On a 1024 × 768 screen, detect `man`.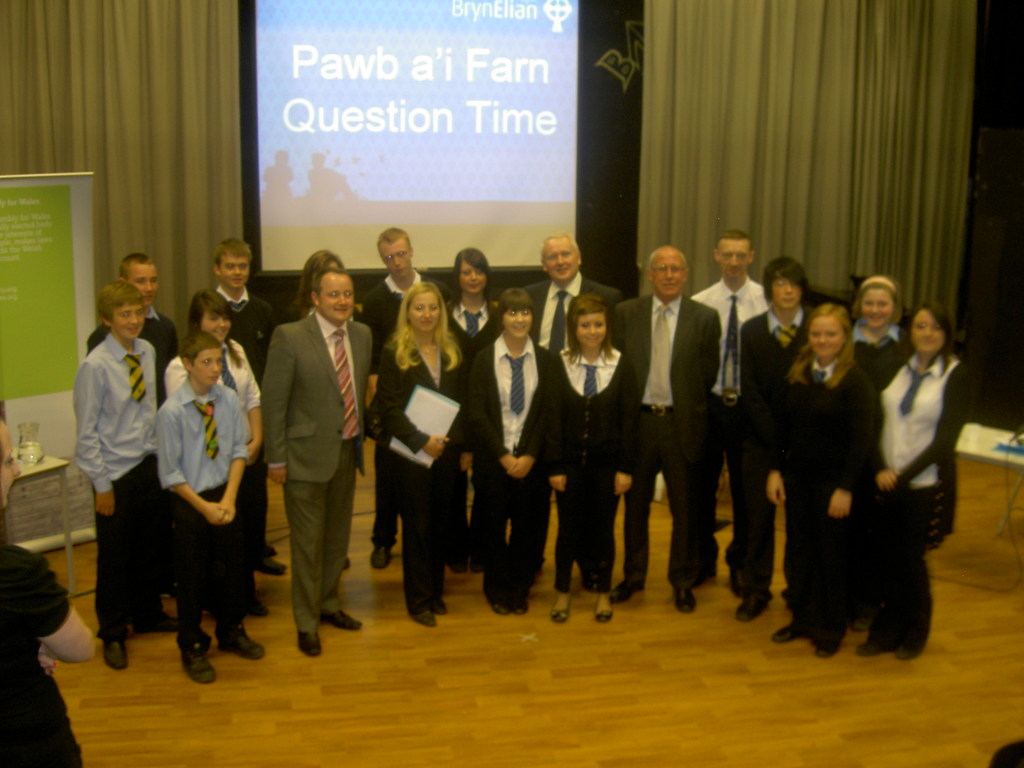
bbox=(689, 228, 768, 447).
